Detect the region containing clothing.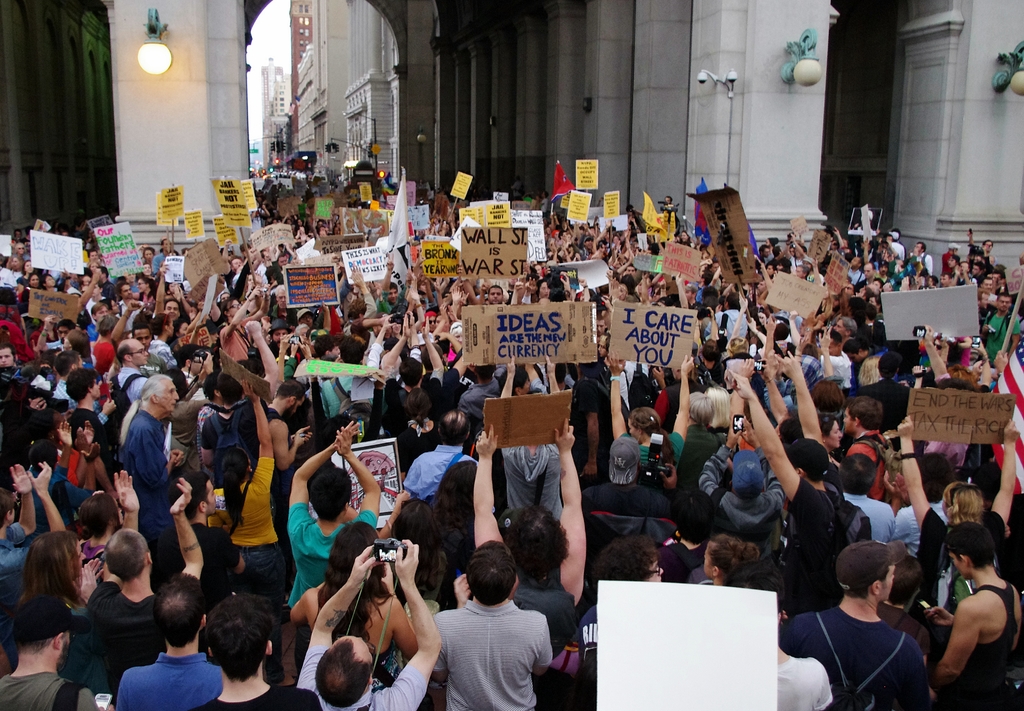
region(197, 410, 257, 489).
